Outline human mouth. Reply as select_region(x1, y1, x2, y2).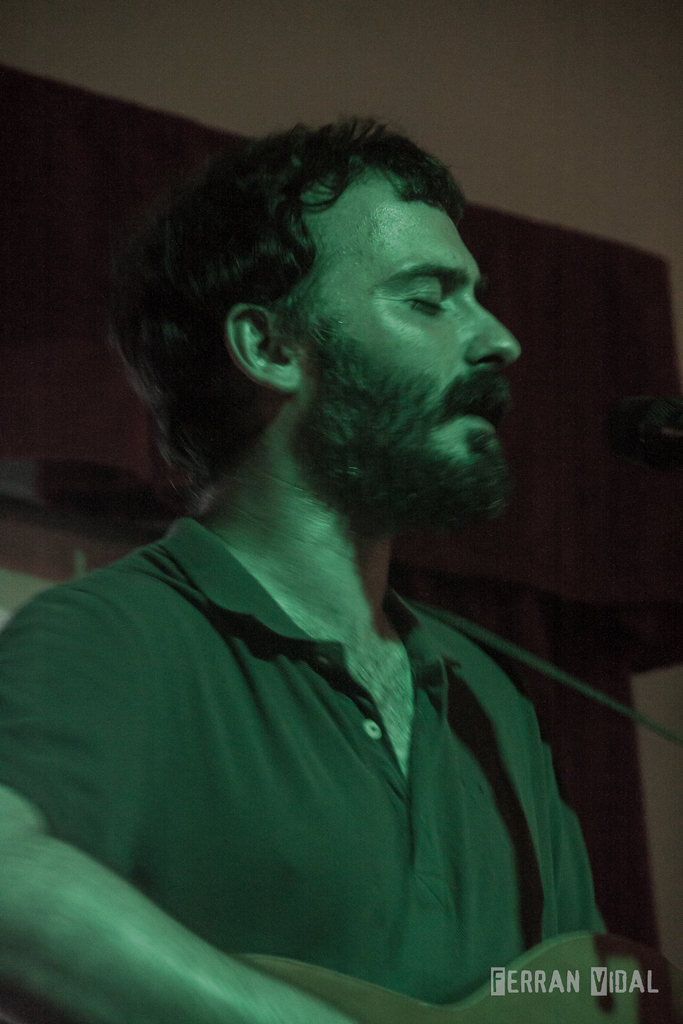
select_region(456, 399, 509, 436).
